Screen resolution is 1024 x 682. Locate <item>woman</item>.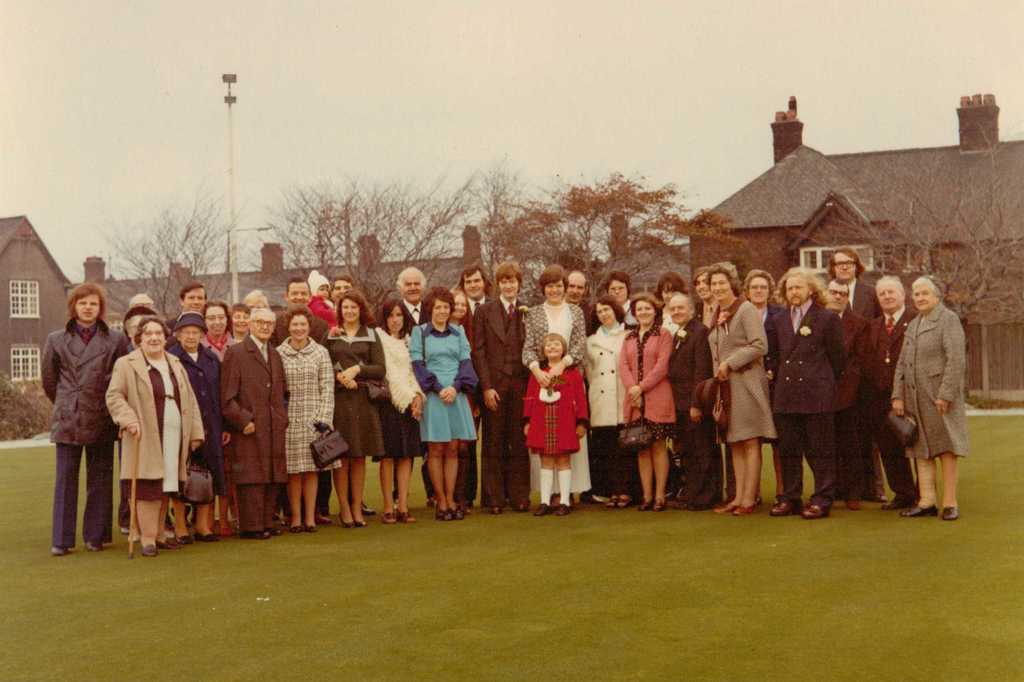
<bbox>445, 287, 475, 450</bbox>.
